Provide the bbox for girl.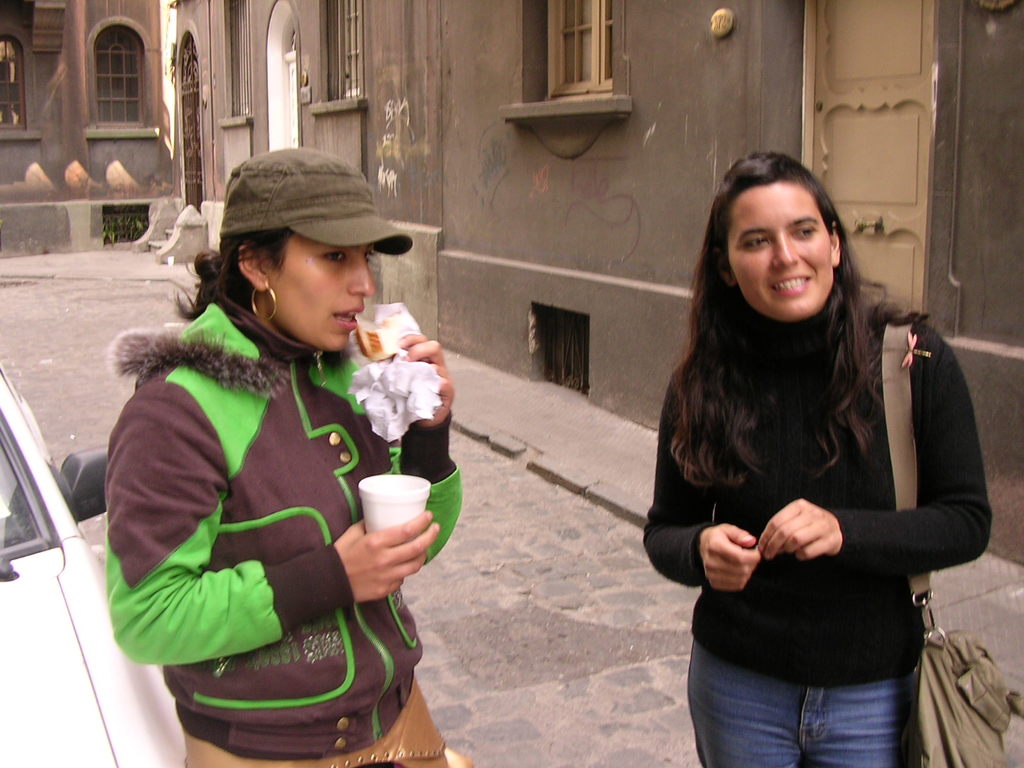
[x1=104, y1=146, x2=463, y2=767].
